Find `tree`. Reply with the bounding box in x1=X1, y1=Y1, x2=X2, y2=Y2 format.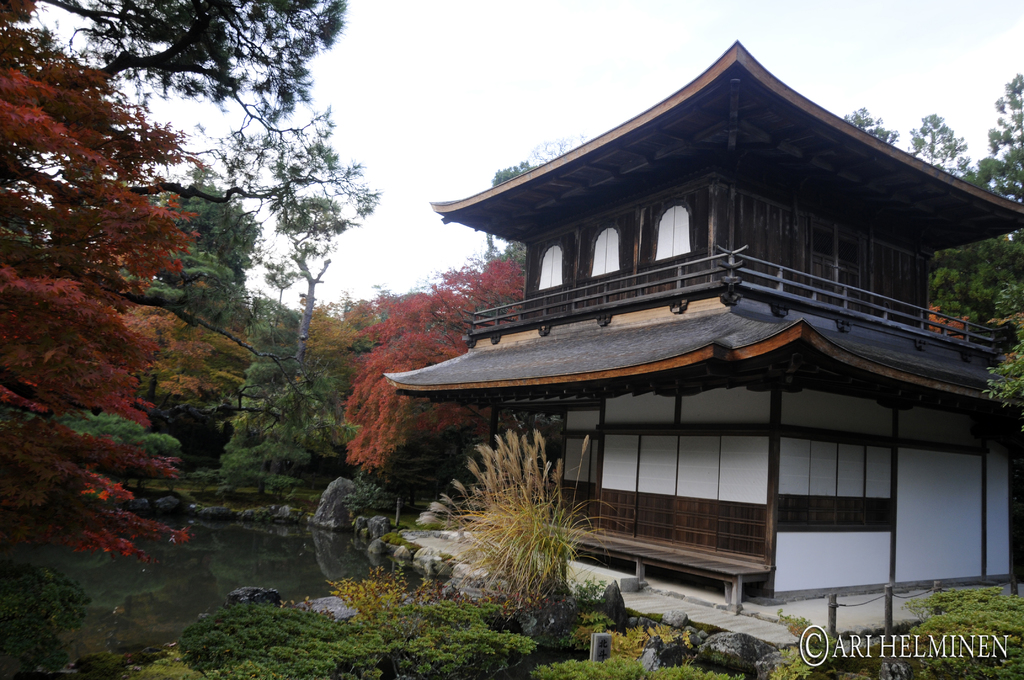
x1=333, y1=259, x2=440, y2=368.
